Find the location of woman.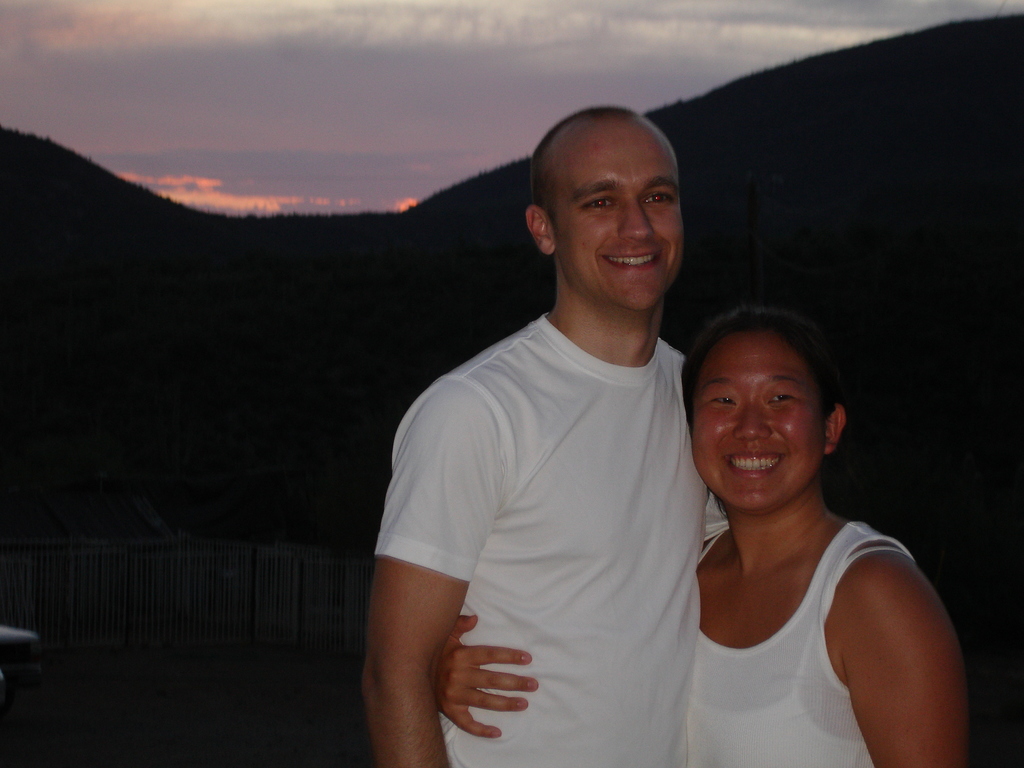
Location: 432 303 972 767.
